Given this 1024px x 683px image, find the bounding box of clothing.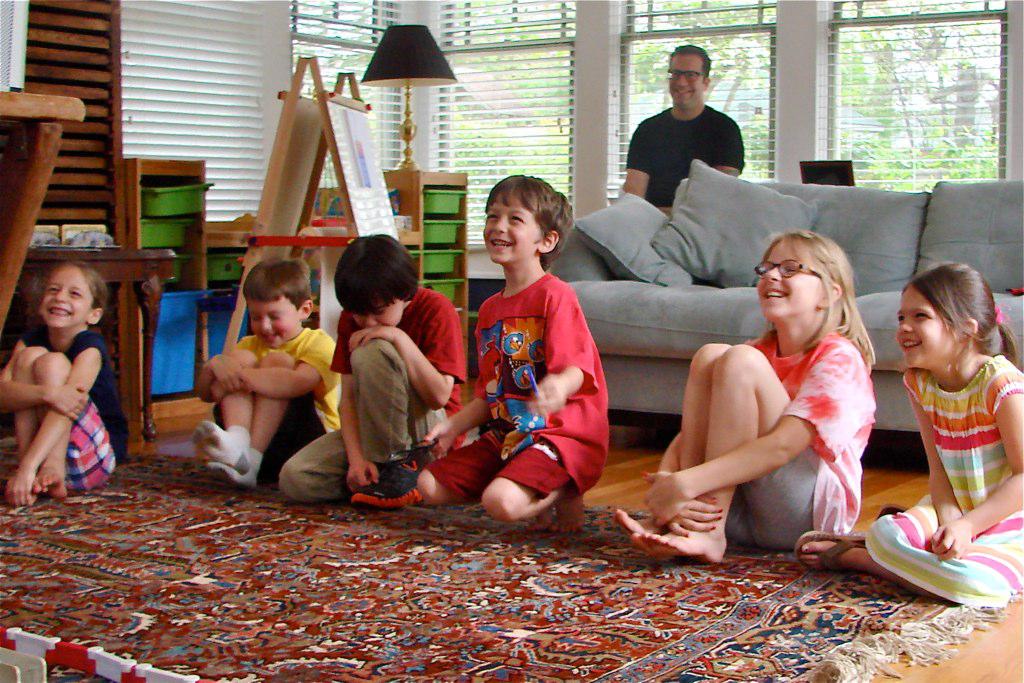
bbox=(859, 365, 1023, 606).
